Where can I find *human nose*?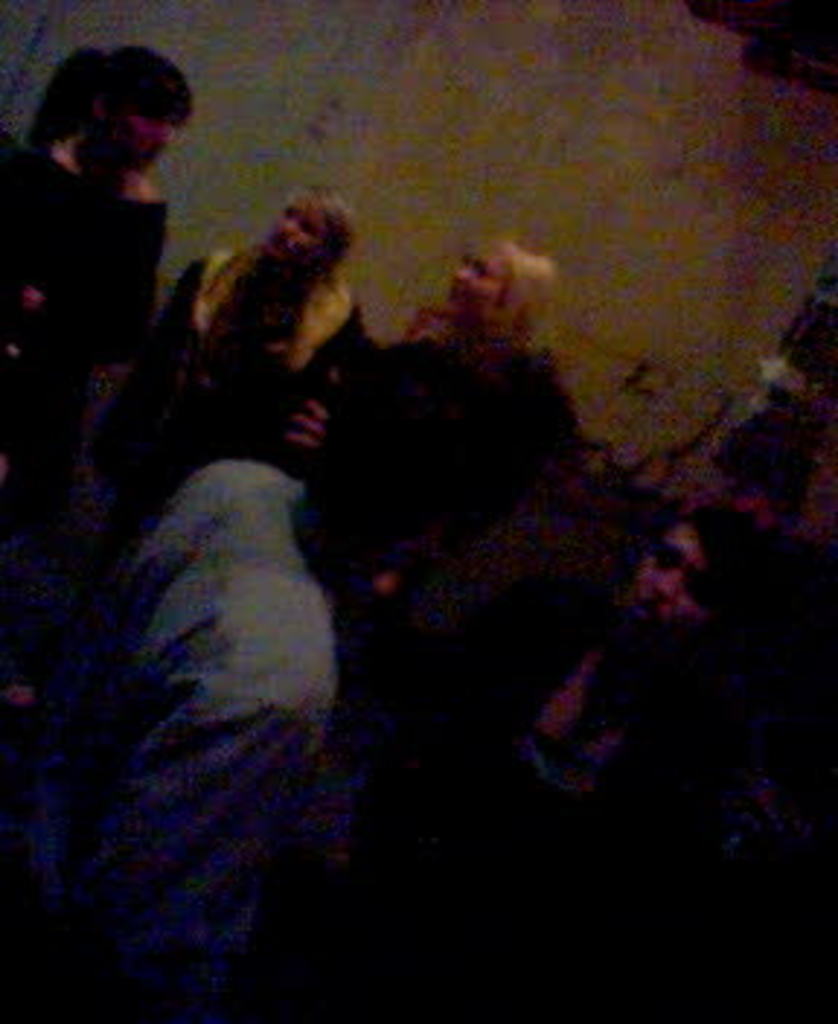
You can find it at [279, 224, 291, 233].
